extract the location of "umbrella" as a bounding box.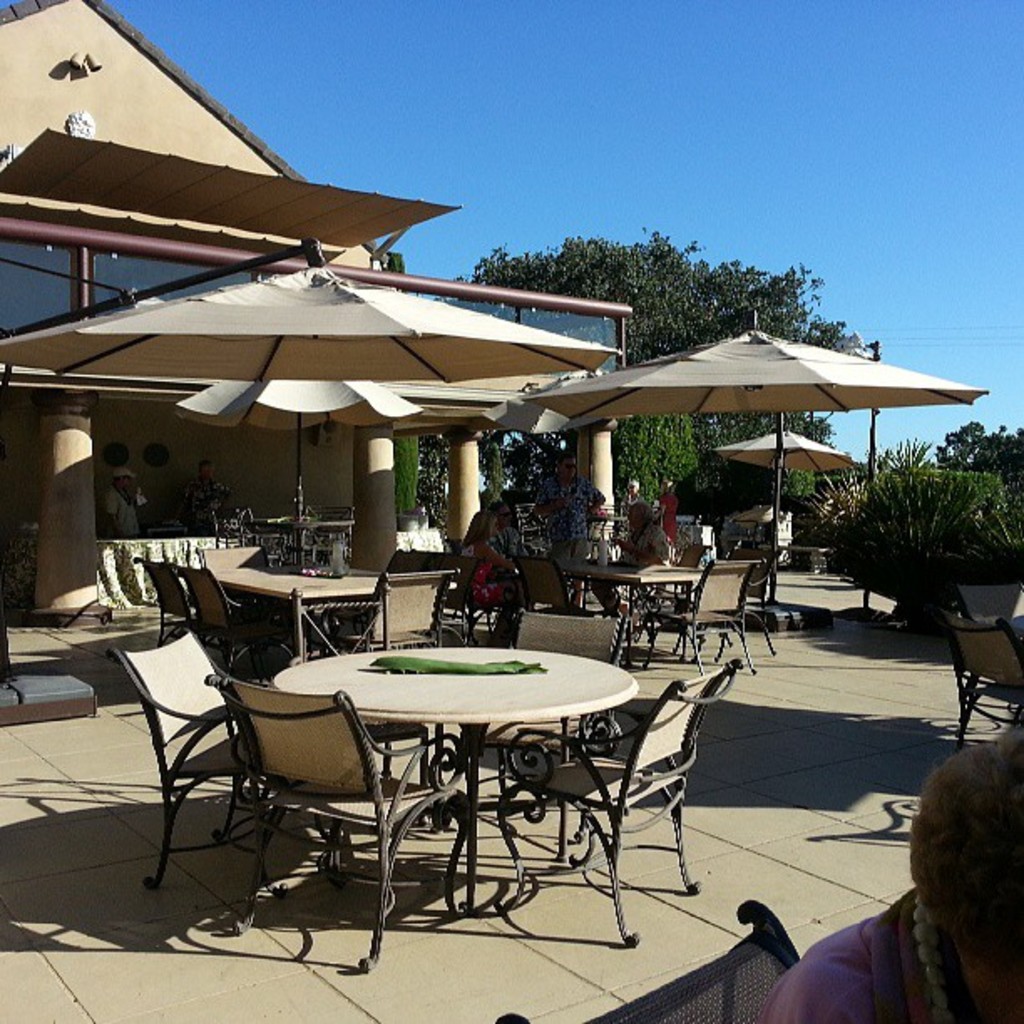
[left=524, top=310, right=991, bottom=609].
